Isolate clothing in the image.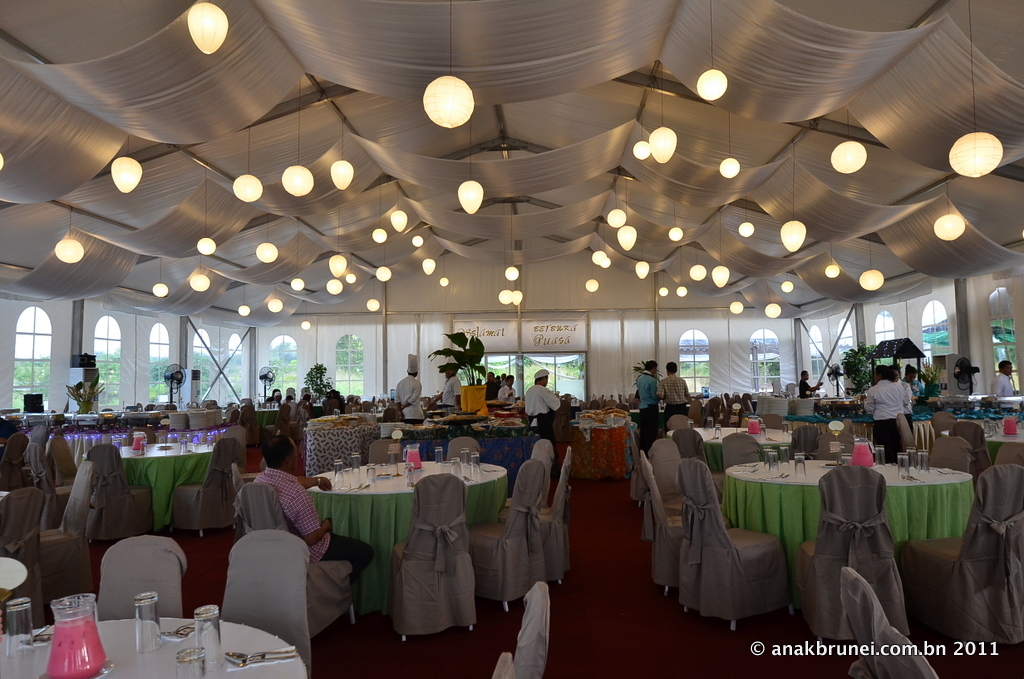
Isolated region: select_region(905, 373, 927, 399).
